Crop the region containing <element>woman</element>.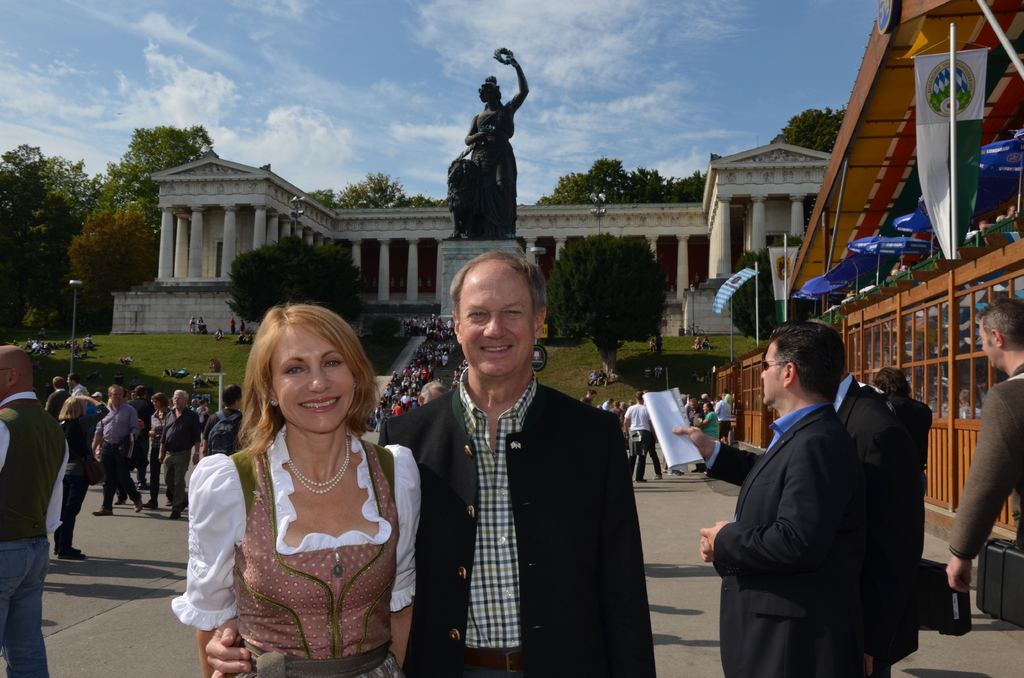
Crop region: rect(54, 389, 109, 559).
